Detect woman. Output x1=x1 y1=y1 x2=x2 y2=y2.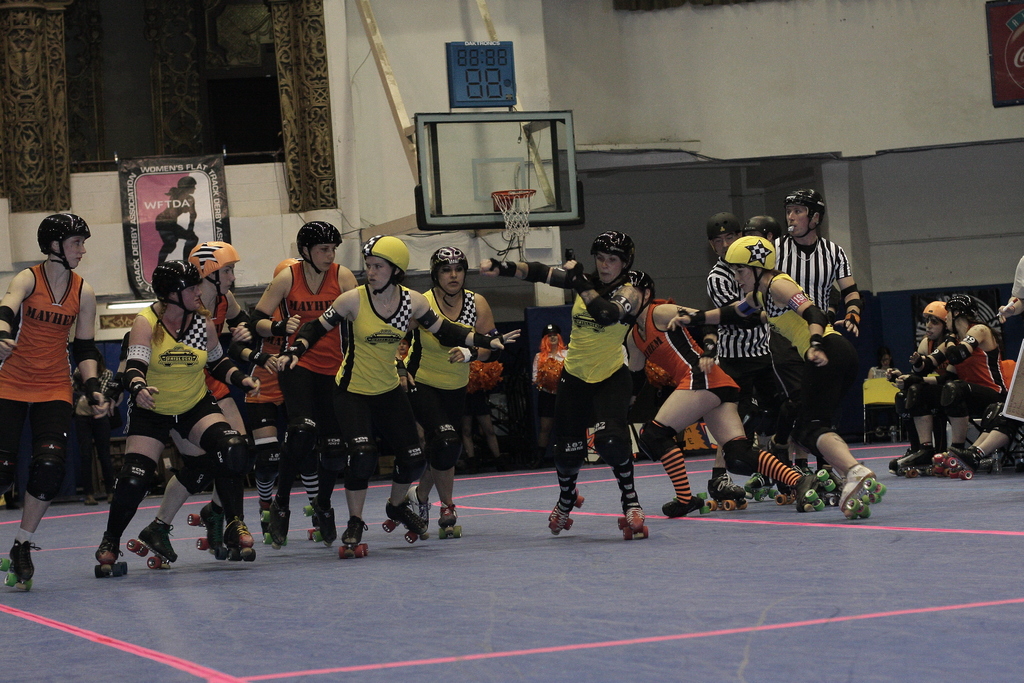
x1=400 y1=245 x2=509 y2=531.
